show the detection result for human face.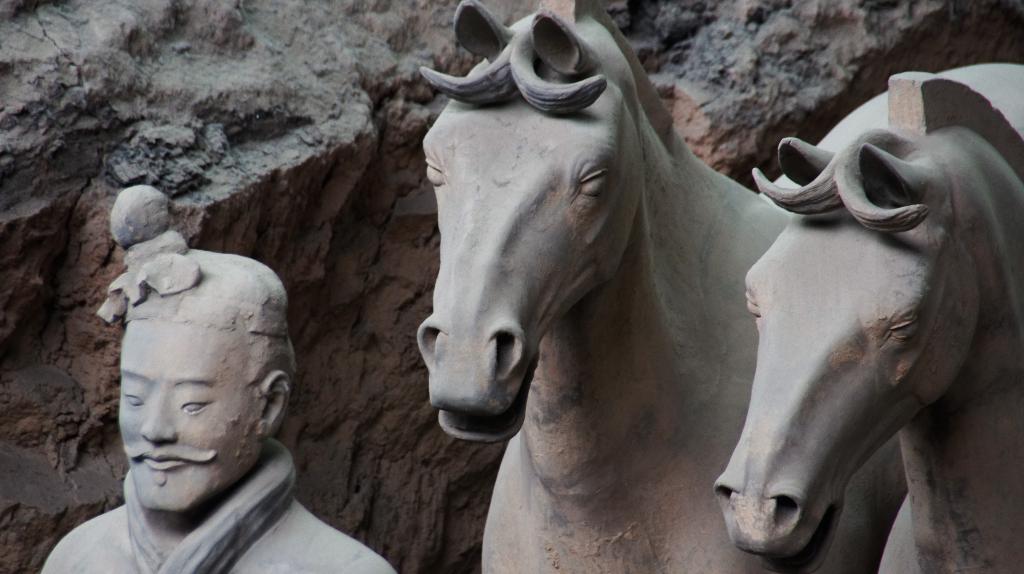
x1=123 y1=320 x2=259 y2=506.
